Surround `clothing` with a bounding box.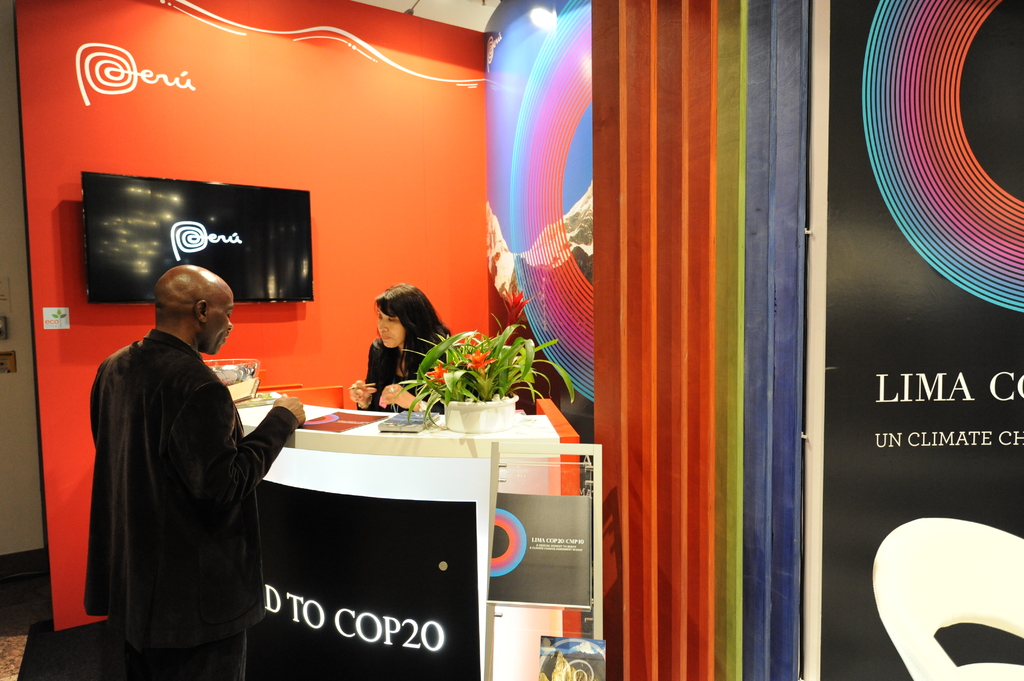
l=367, t=340, r=452, b=408.
